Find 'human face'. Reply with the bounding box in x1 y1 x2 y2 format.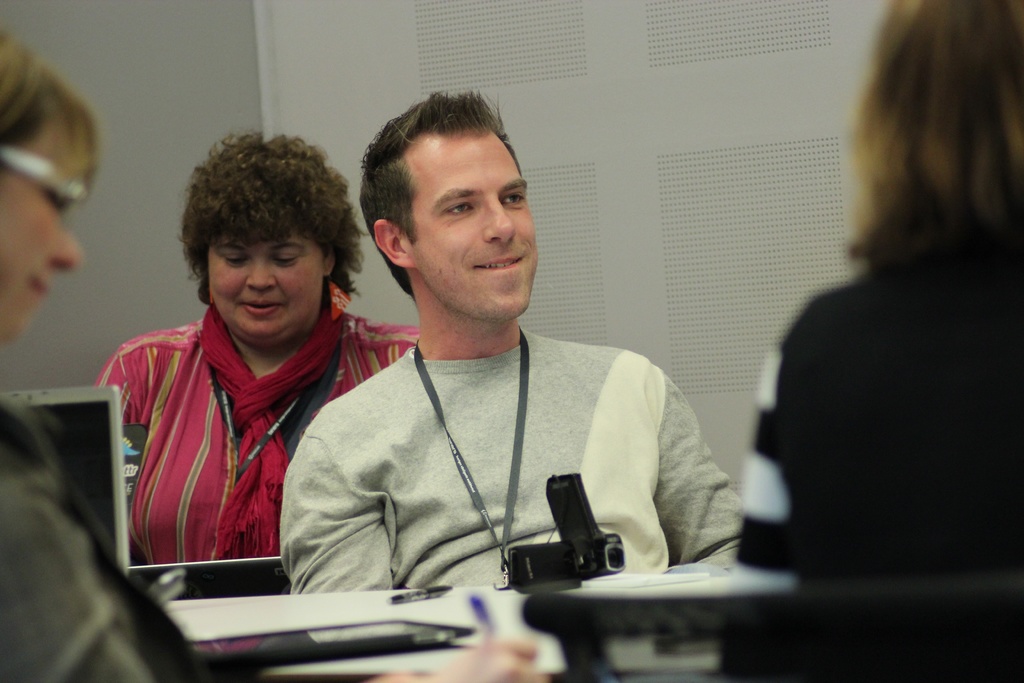
204 226 332 343.
